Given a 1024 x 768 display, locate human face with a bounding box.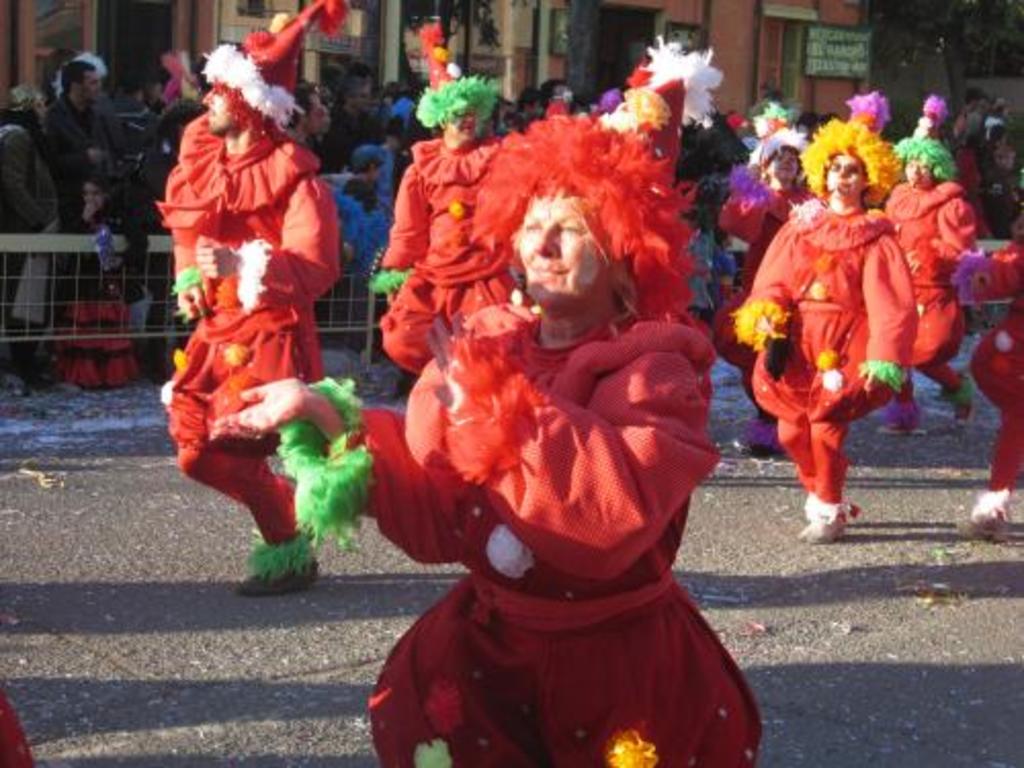
Located: rect(827, 154, 868, 201).
